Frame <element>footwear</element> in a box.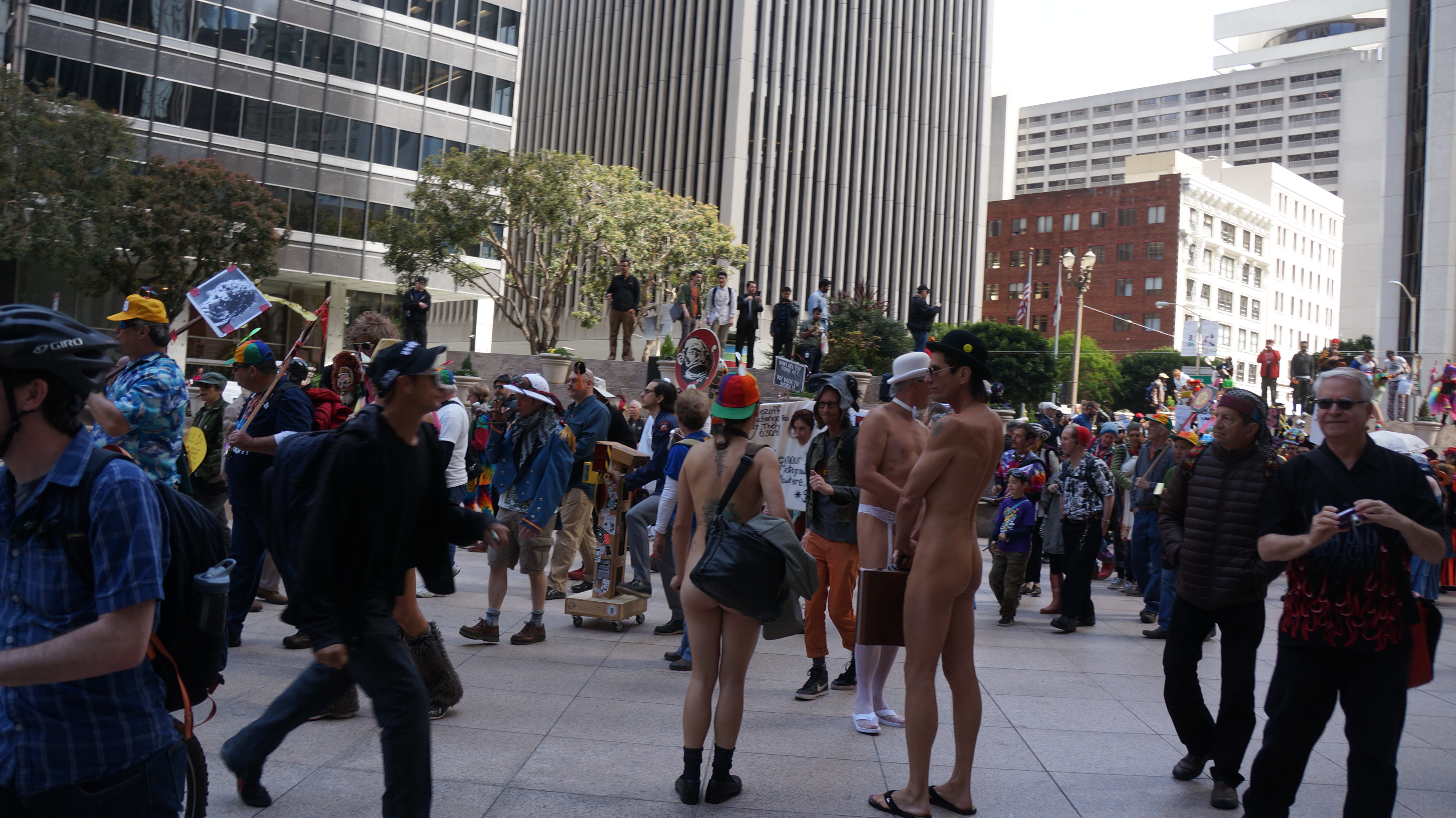
[252,208,262,218].
